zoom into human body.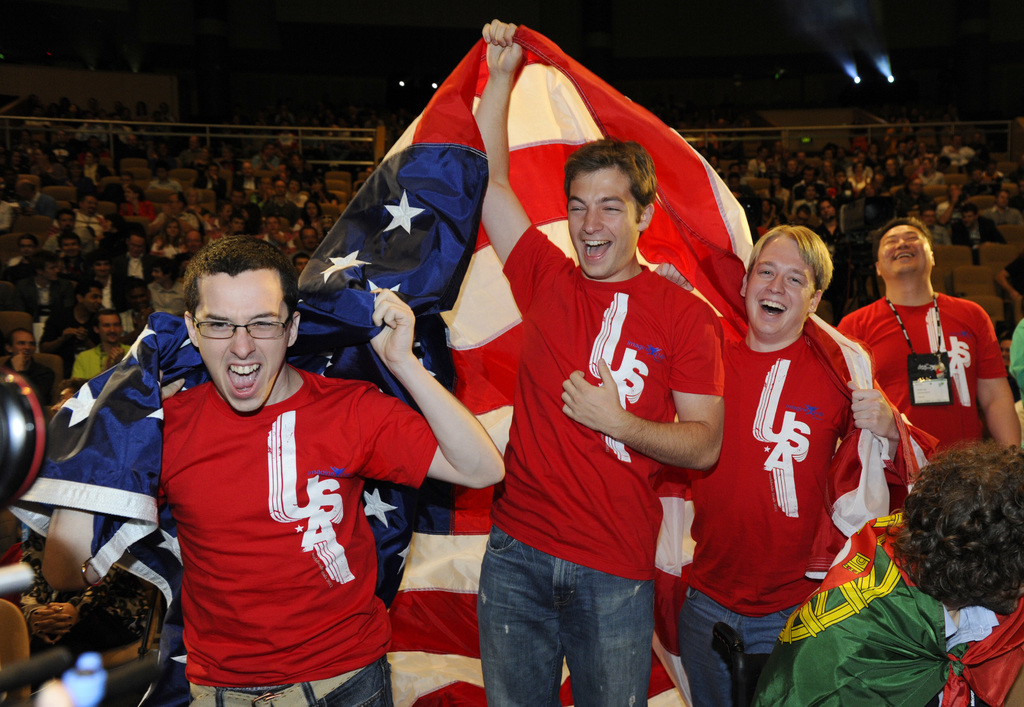
Zoom target: {"x1": 680, "y1": 332, "x2": 902, "y2": 706}.
